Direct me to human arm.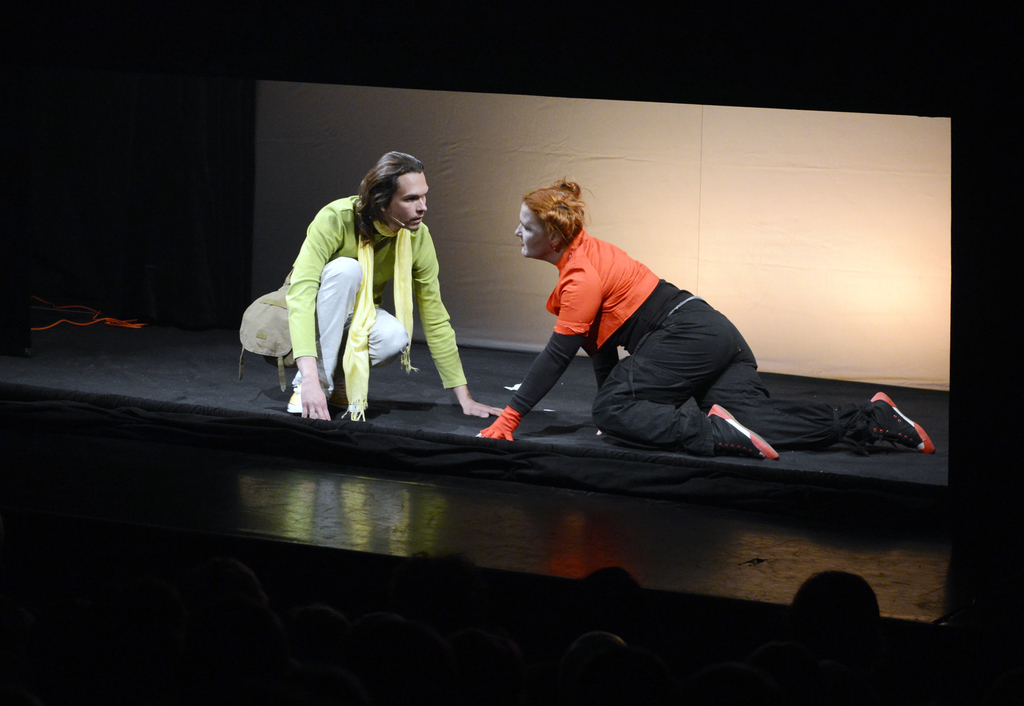
Direction: left=507, top=327, right=591, bottom=427.
